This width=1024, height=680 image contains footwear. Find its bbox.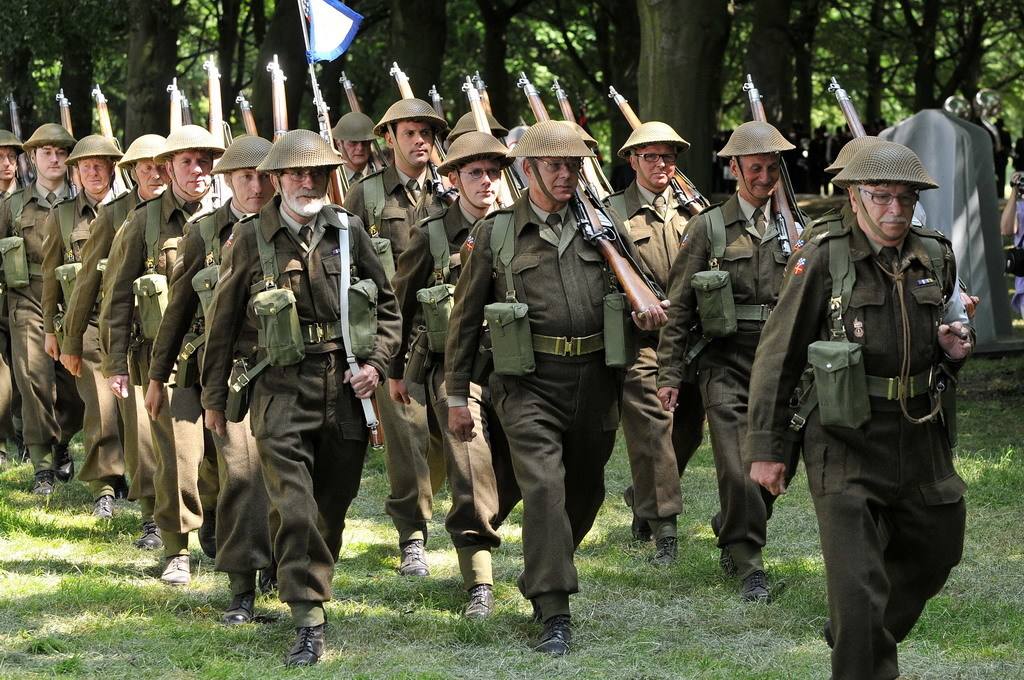
[654, 542, 678, 564].
